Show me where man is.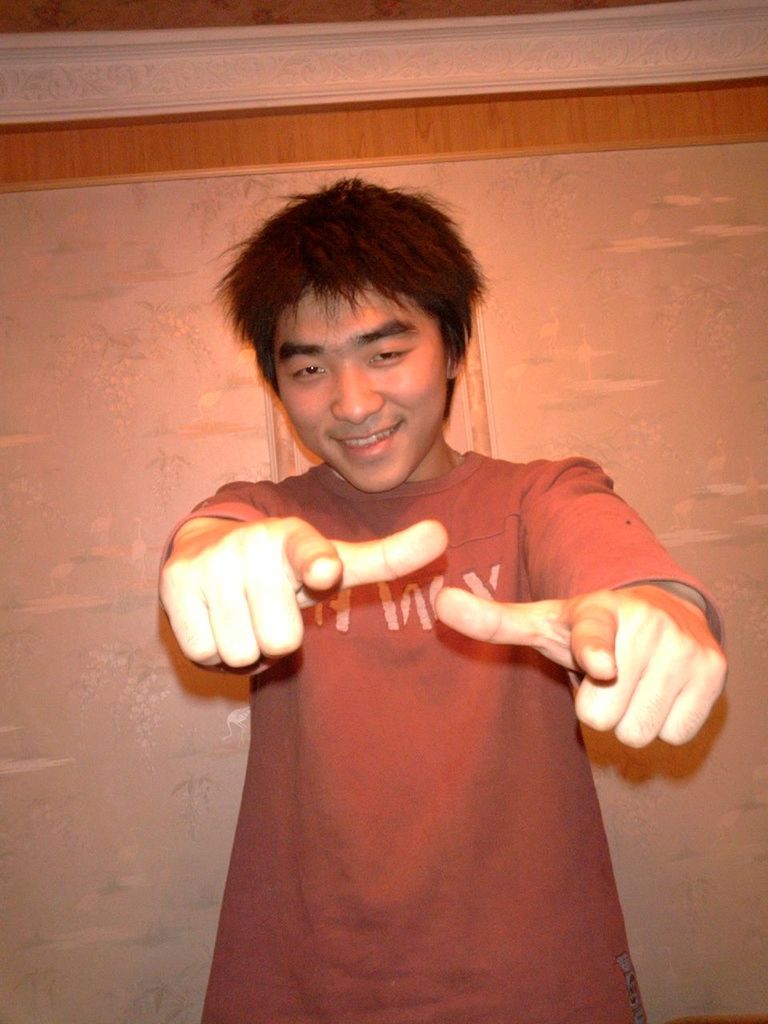
man is at 150:182:732:1023.
